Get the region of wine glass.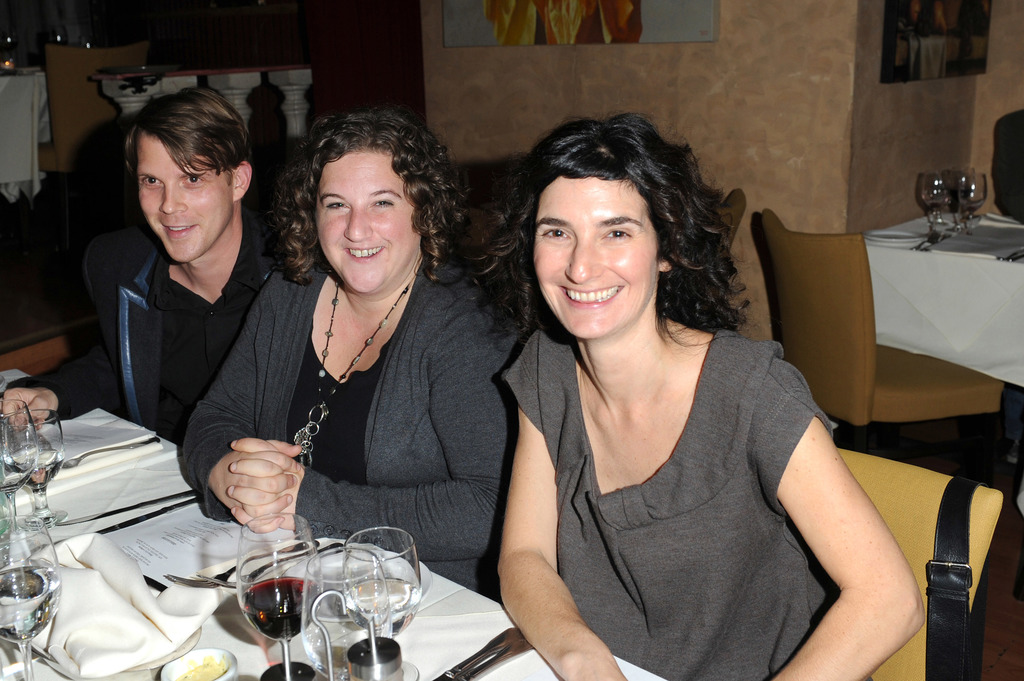
(left=343, top=525, right=419, bottom=679).
